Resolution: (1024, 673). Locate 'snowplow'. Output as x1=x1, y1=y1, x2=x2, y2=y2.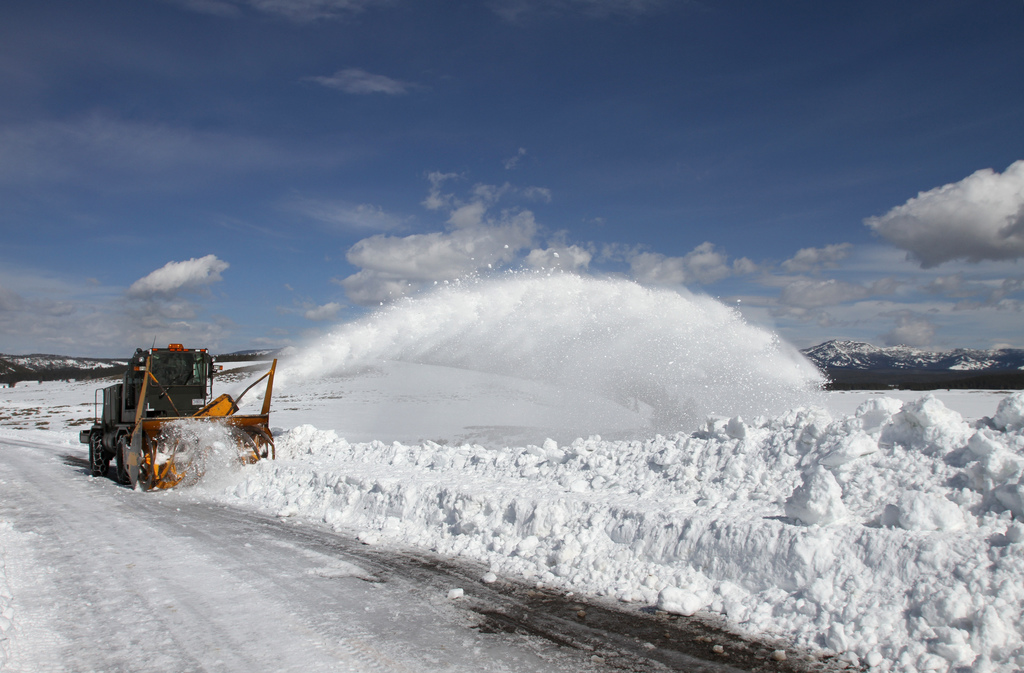
x1=76, y1=339, x2=276, y2=491.
